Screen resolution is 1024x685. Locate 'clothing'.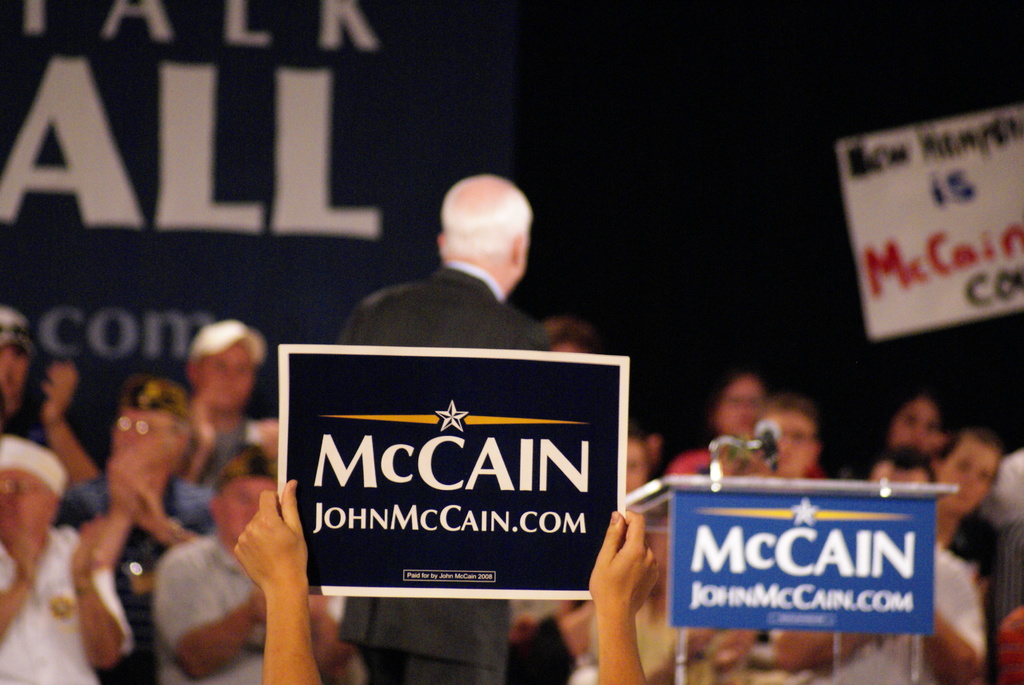
box(157, 537, 282, 684).
